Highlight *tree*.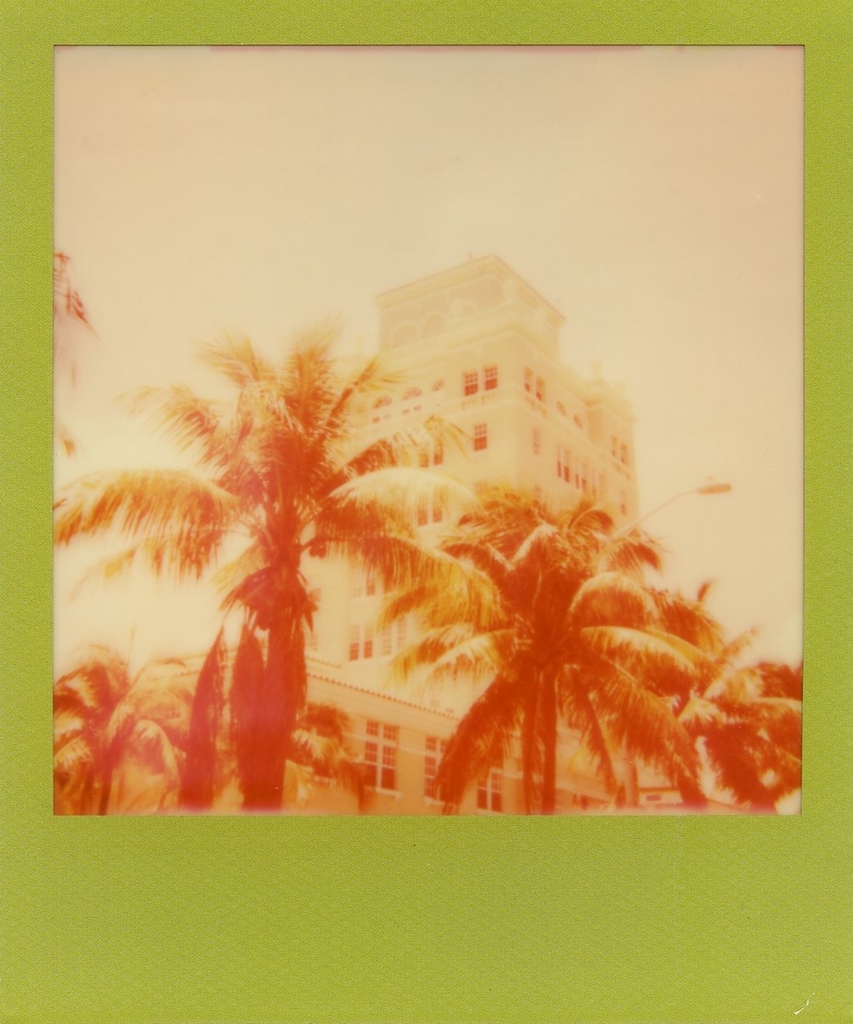
Highlighted region: {"x1": 645, "y1": 574, "x2": 813, "y2": 789}.
